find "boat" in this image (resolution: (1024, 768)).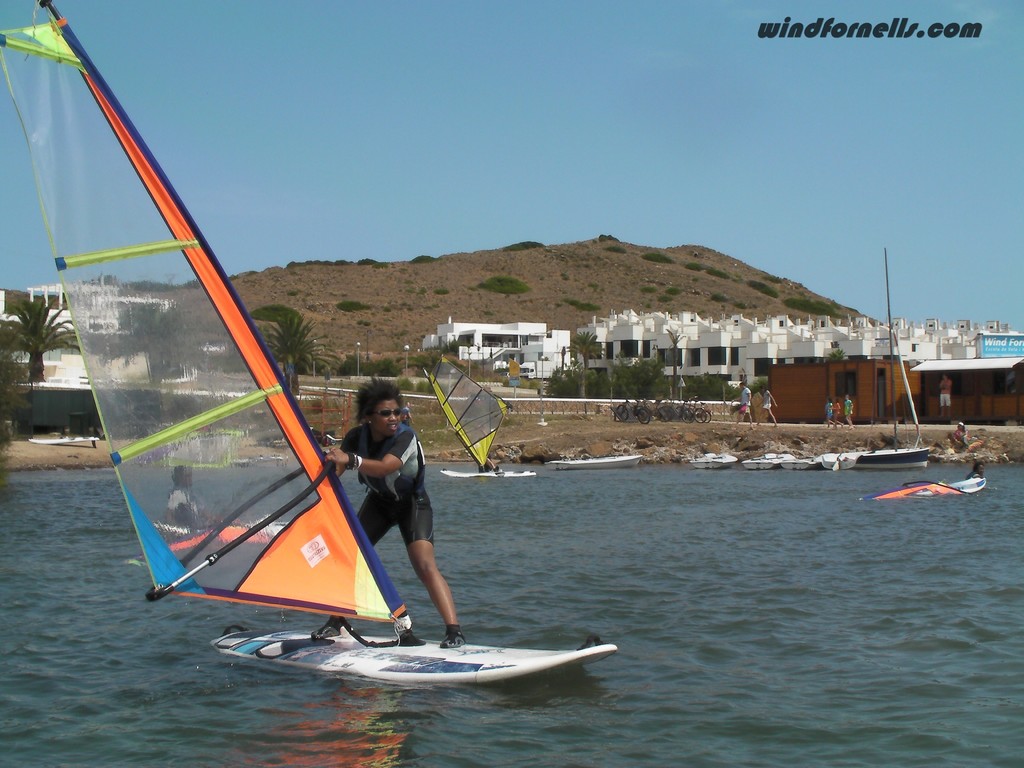
bbox(20, 37, 558, 716).
